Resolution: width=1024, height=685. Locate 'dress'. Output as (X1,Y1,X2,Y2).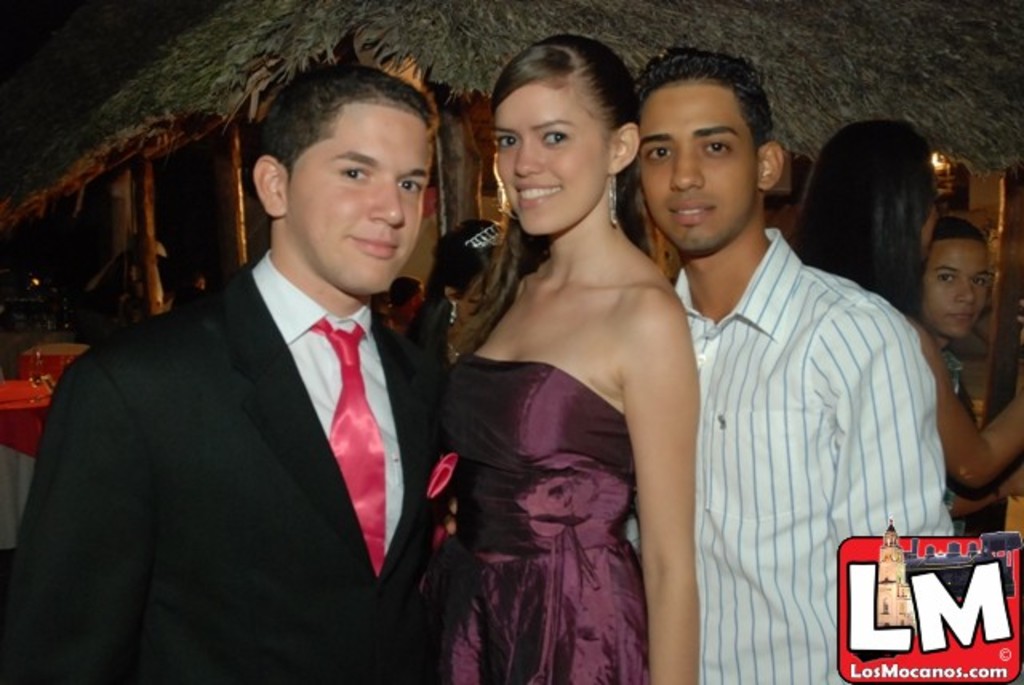
(438,347,670,683).
